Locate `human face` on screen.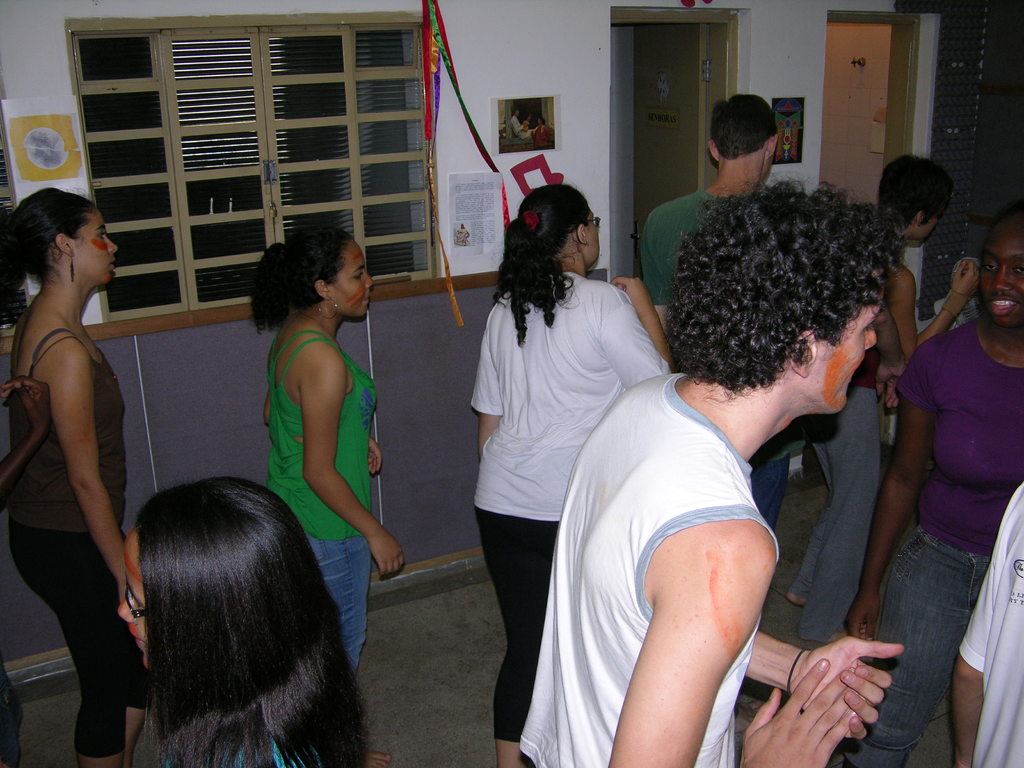
On screen at bbox=(77, 212, 114, 280).
